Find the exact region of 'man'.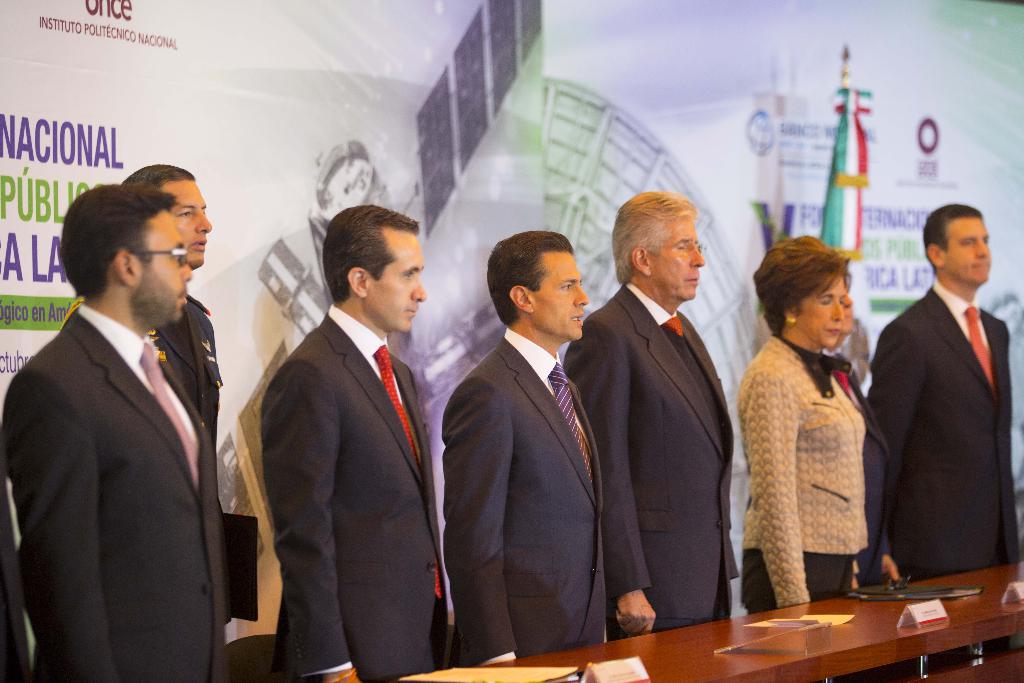
Exact region: rect(876, 201, 1021, 589).
